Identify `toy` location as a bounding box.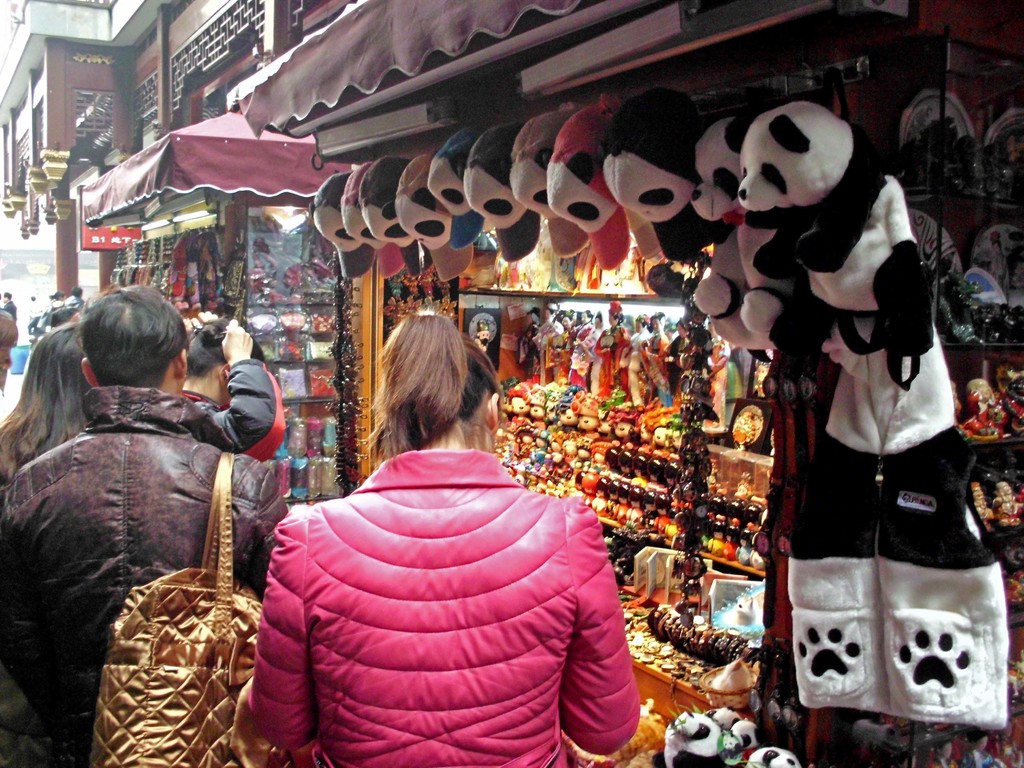
{"x1": 719, "y1": 97, "x2": 922, "y2": 400}.
